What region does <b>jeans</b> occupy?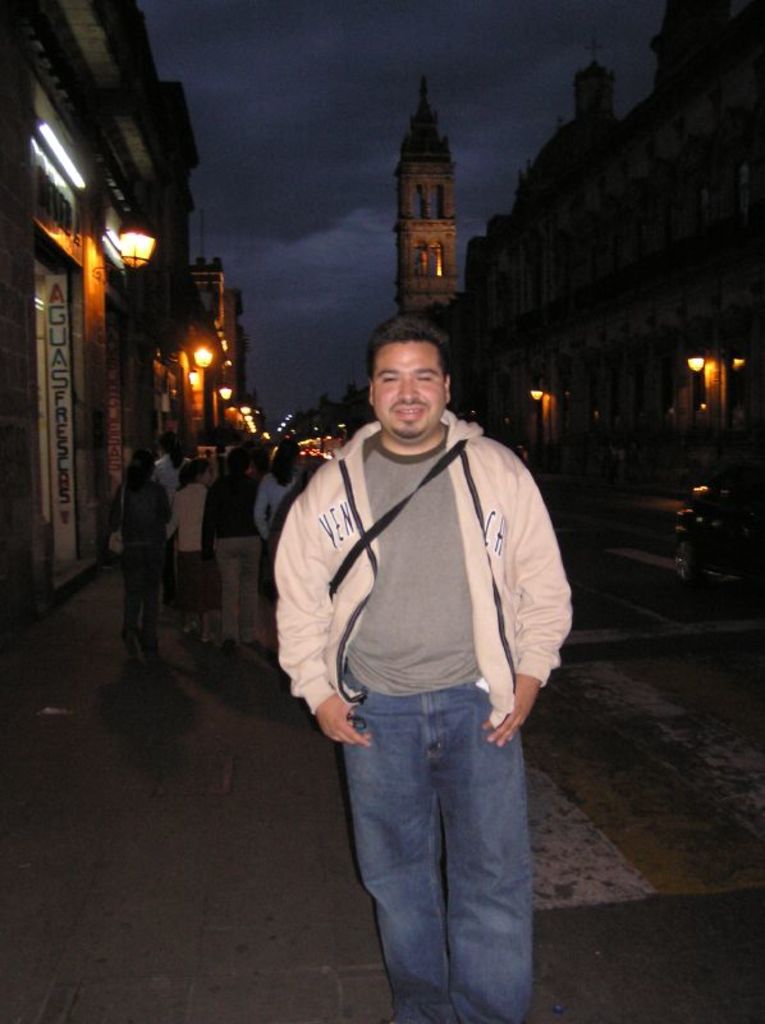
324 676 545 1014.
